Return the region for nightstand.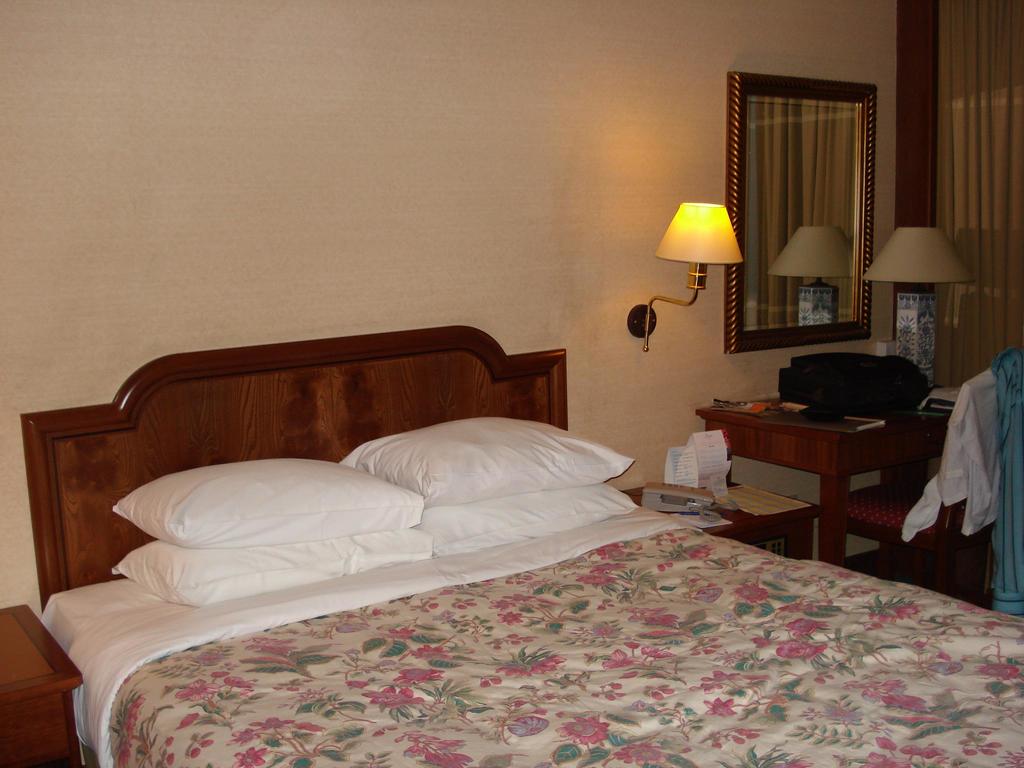
pyautogui.locateOnScreen(0, 604, 80, 767).
